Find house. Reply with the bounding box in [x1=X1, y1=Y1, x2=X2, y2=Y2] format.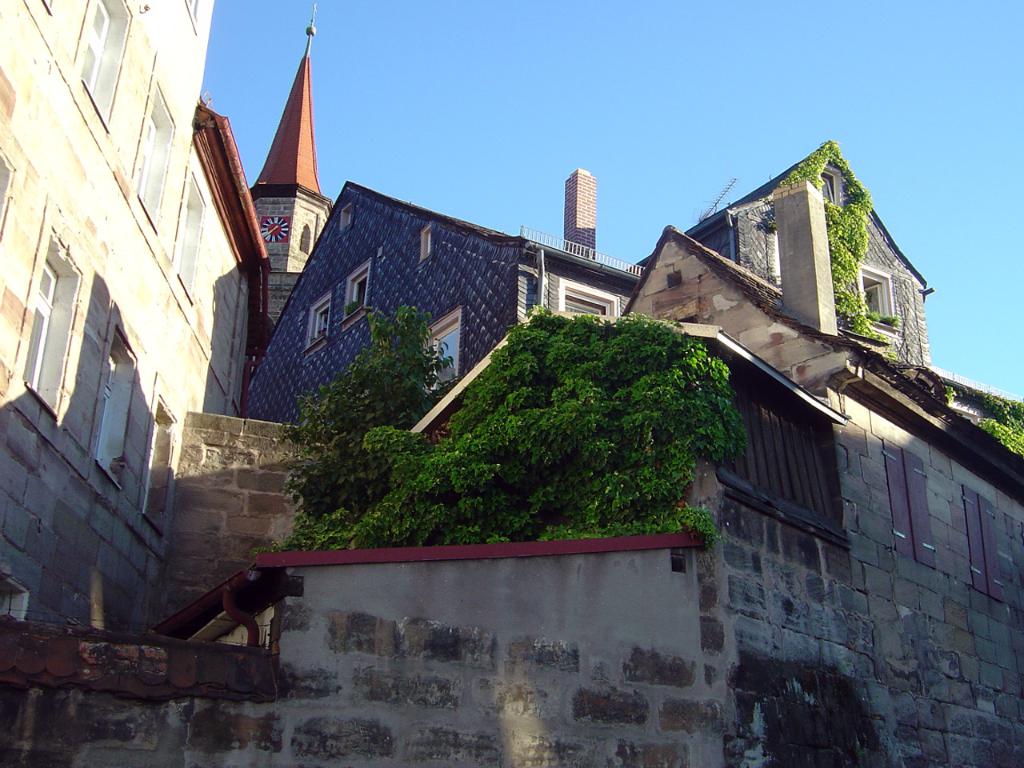
[x1=566, y1=166, x2=598, y2=258].
